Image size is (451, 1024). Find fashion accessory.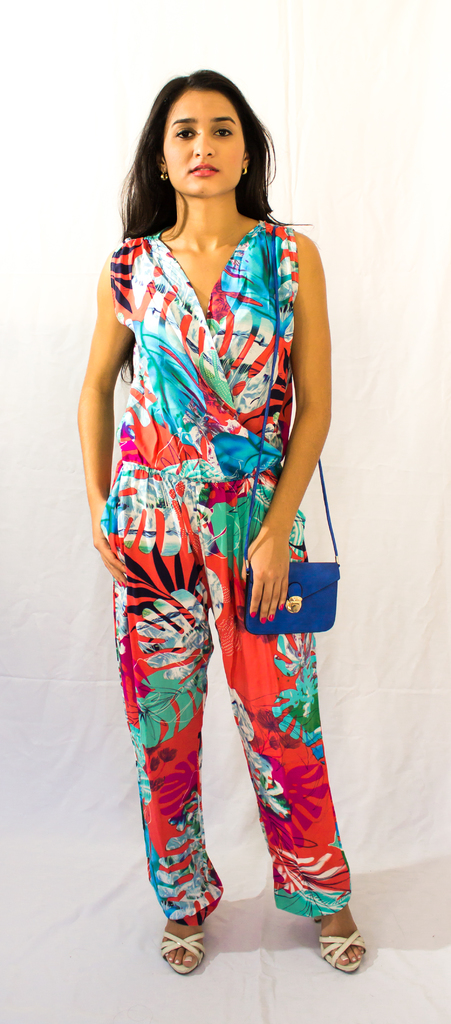
[x1=156, y1=931, x2=206, y2=976].
